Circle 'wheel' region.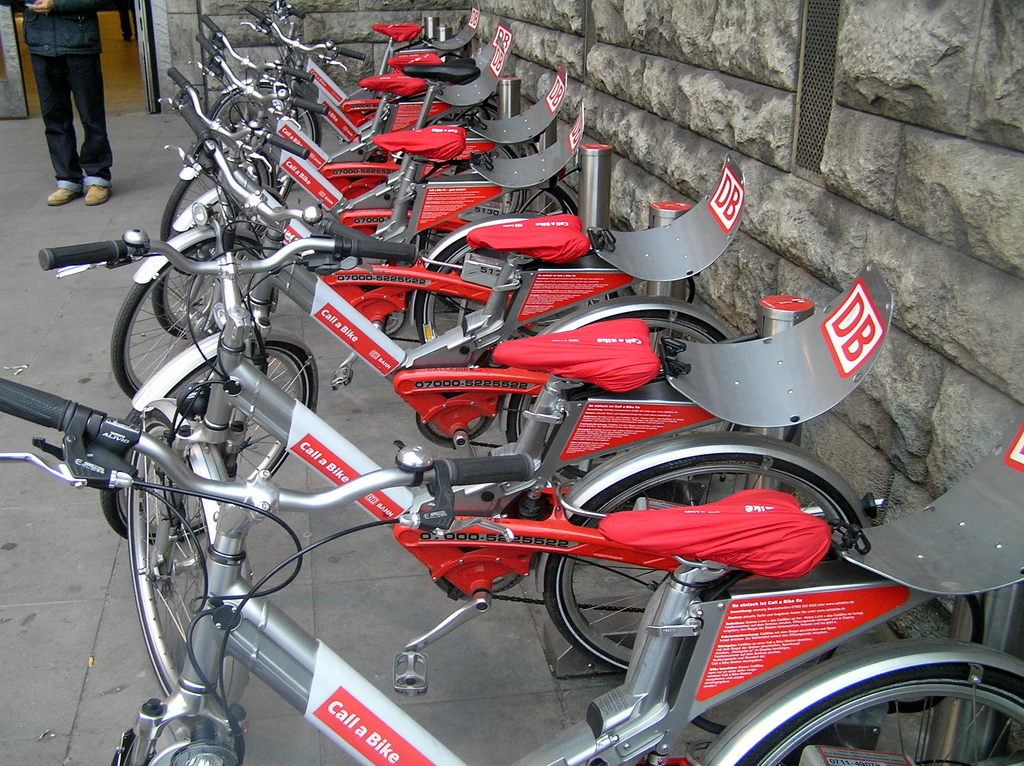
Region: detection(410, 235, 621, 352).
